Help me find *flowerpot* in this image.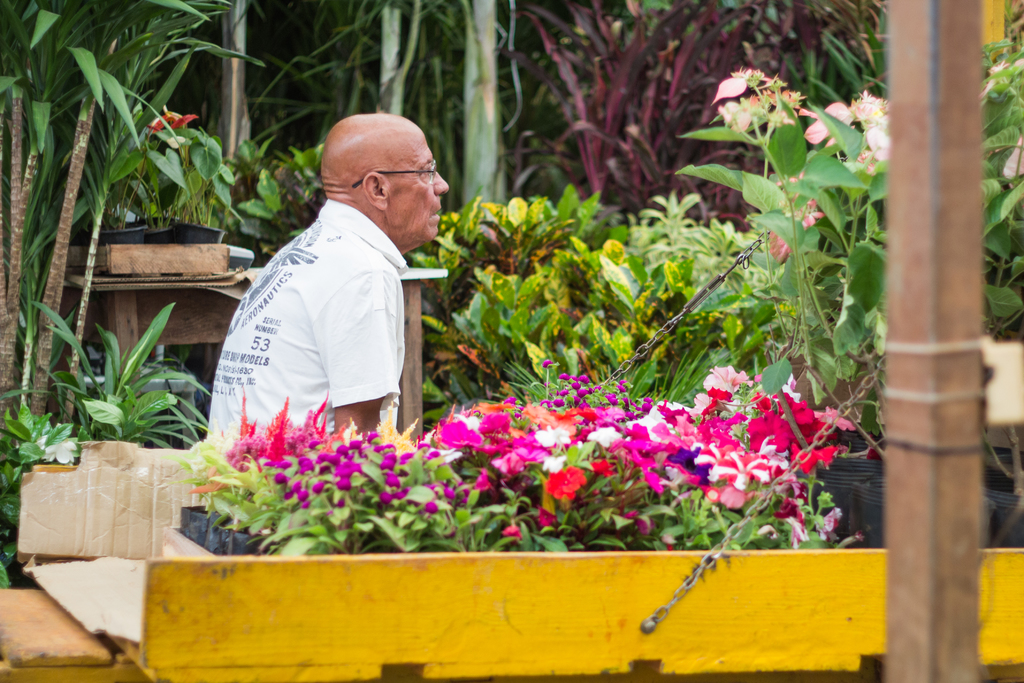
Found it: 114, 204, 188, 237.
